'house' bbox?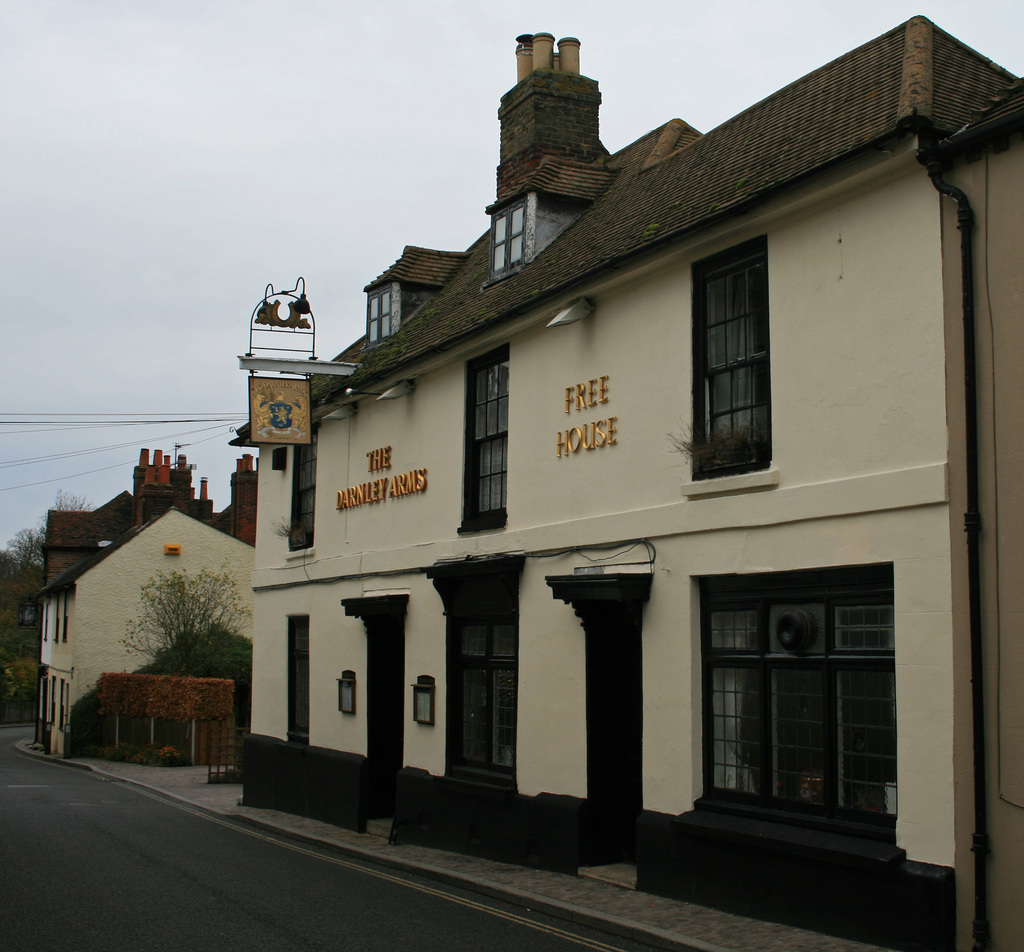
crop(45, 448, 259, 582)
